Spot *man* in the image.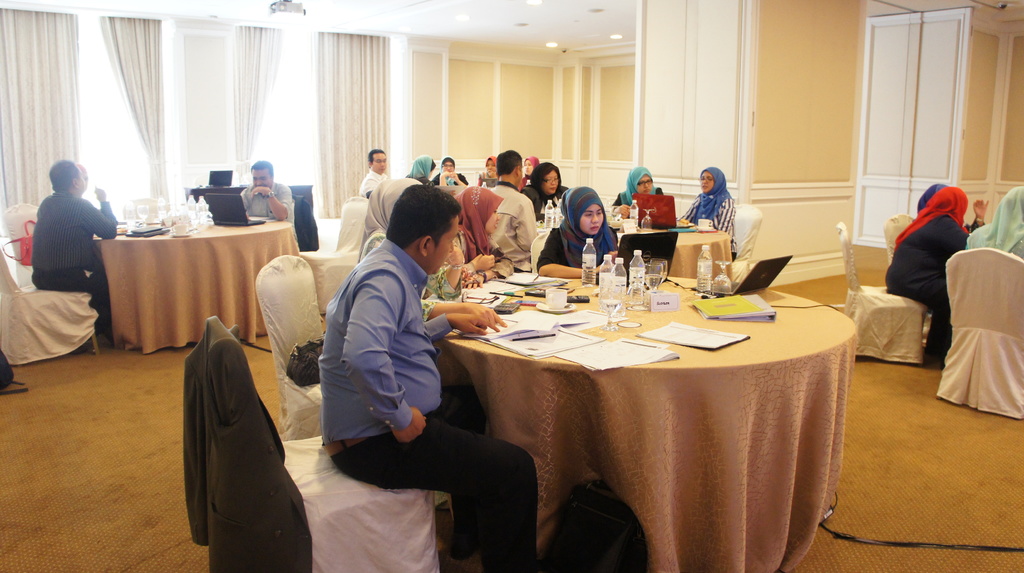
*man* found at (left=356, top=146, right=392, bottom=197).
